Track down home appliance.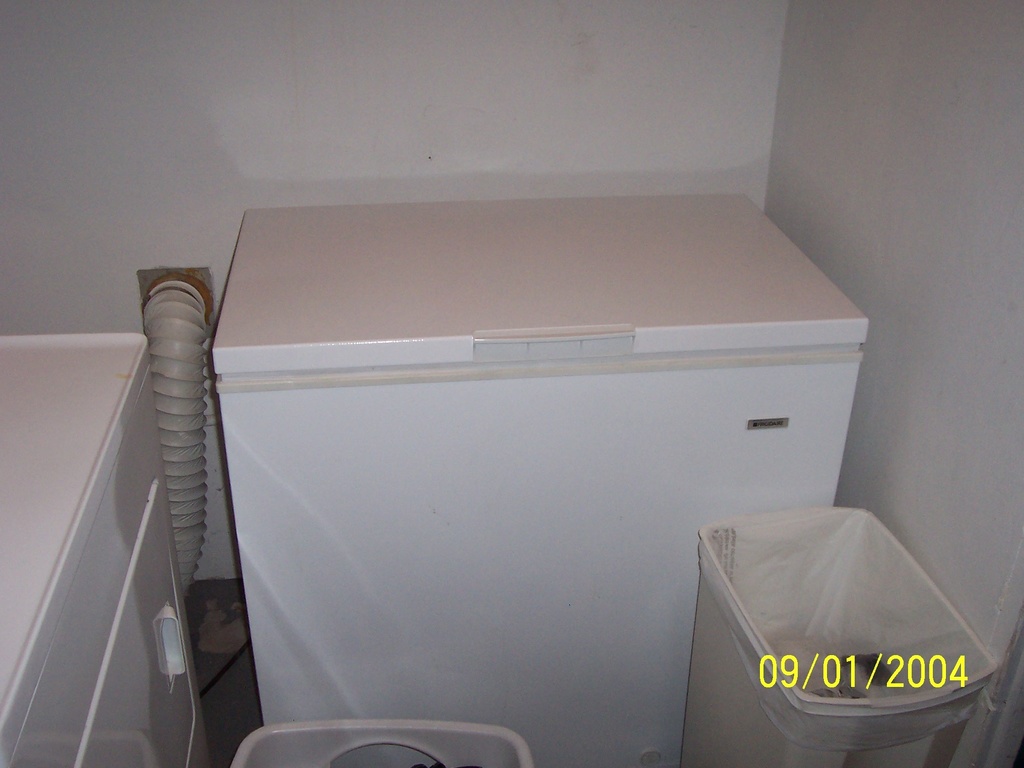
Tracked to [0,330,218,767].
